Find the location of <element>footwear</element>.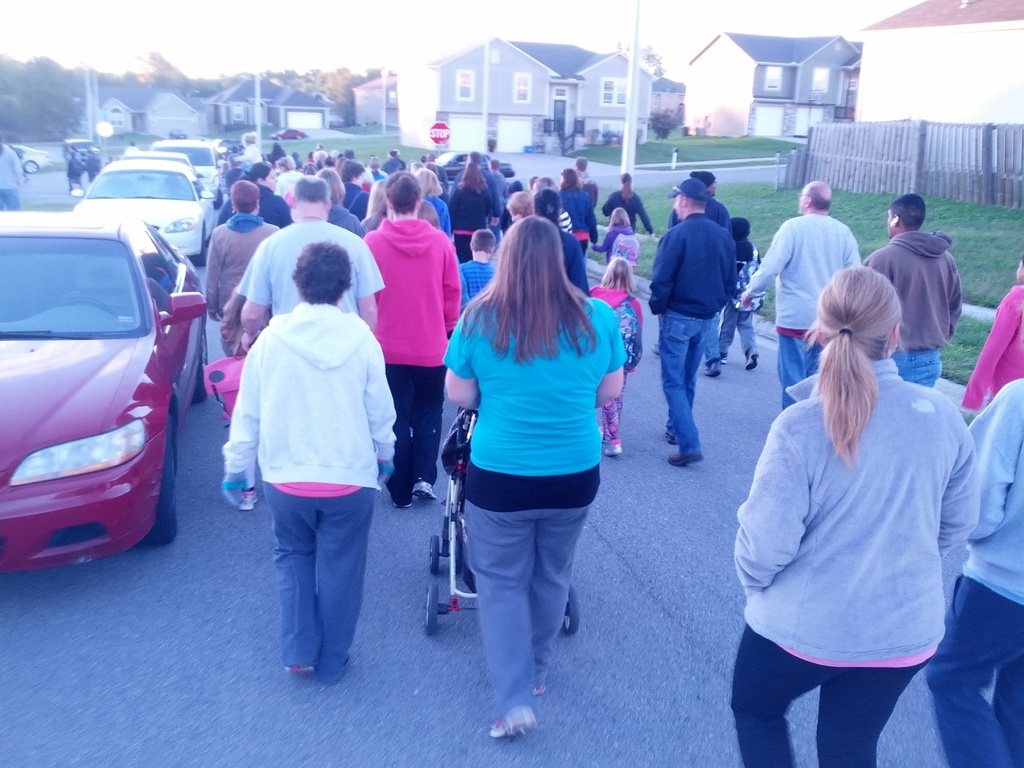
Location: box(410, 481, 435, 502).
